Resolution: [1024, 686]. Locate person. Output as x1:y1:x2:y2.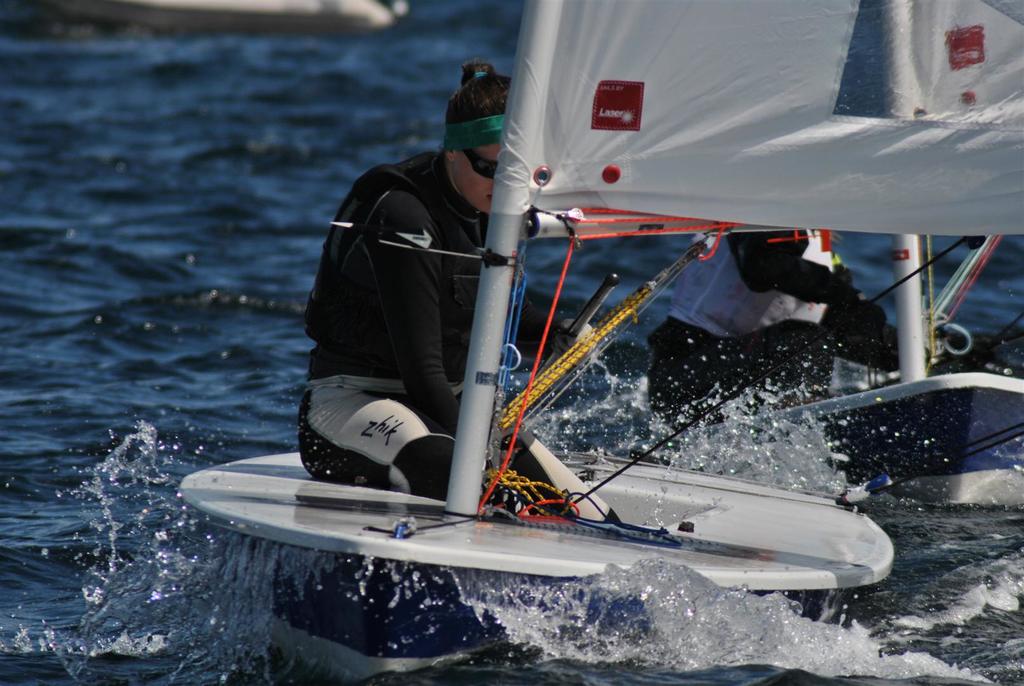
631:212:908:426.
